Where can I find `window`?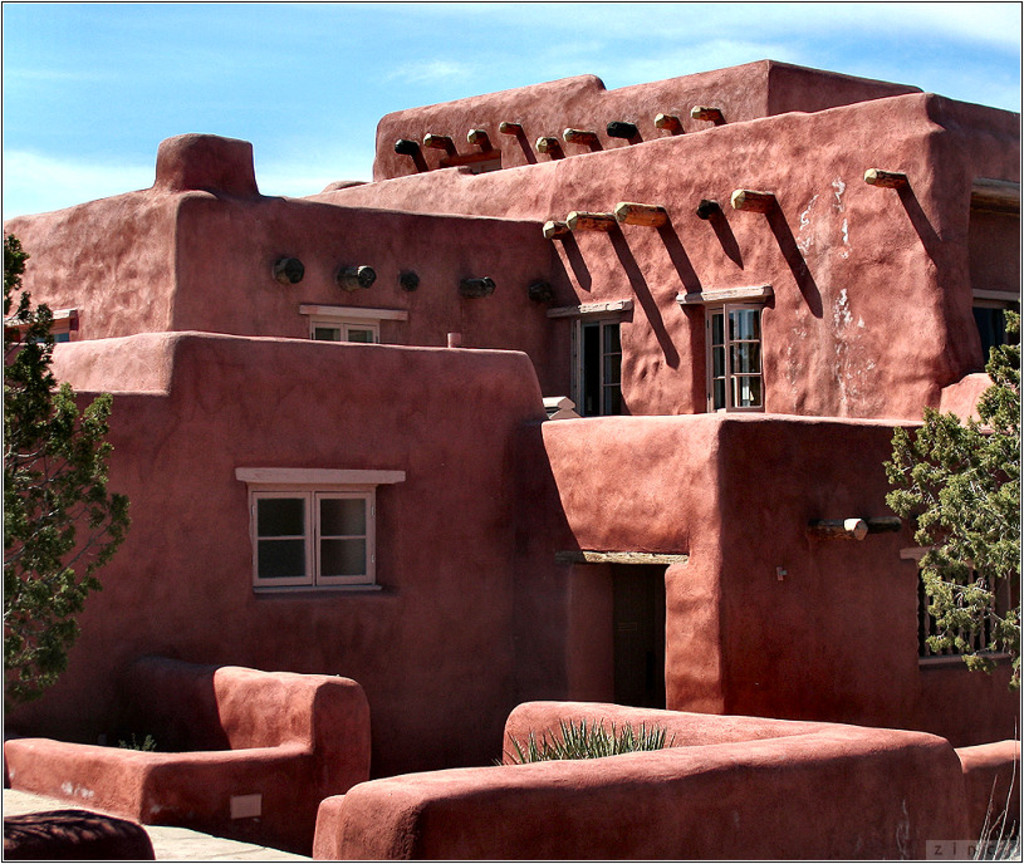
You can find it at [253,482,374,584].
